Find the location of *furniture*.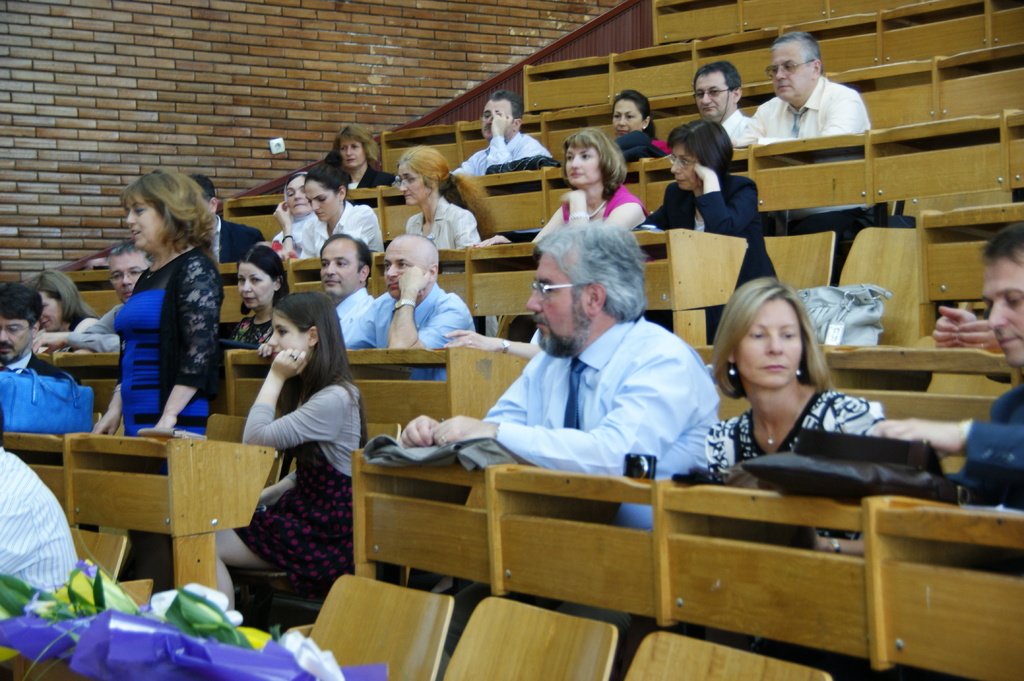
Location: x1=0, y1=424, x2=275, y2=608.
